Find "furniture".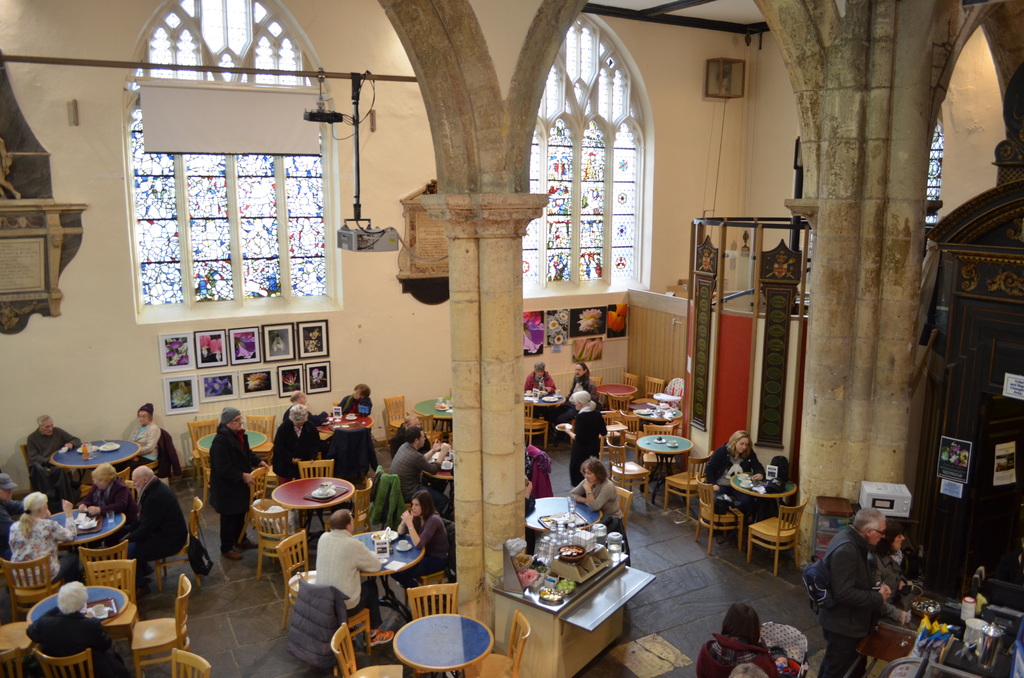
left=748, top=488, right=813, bottom=574.
